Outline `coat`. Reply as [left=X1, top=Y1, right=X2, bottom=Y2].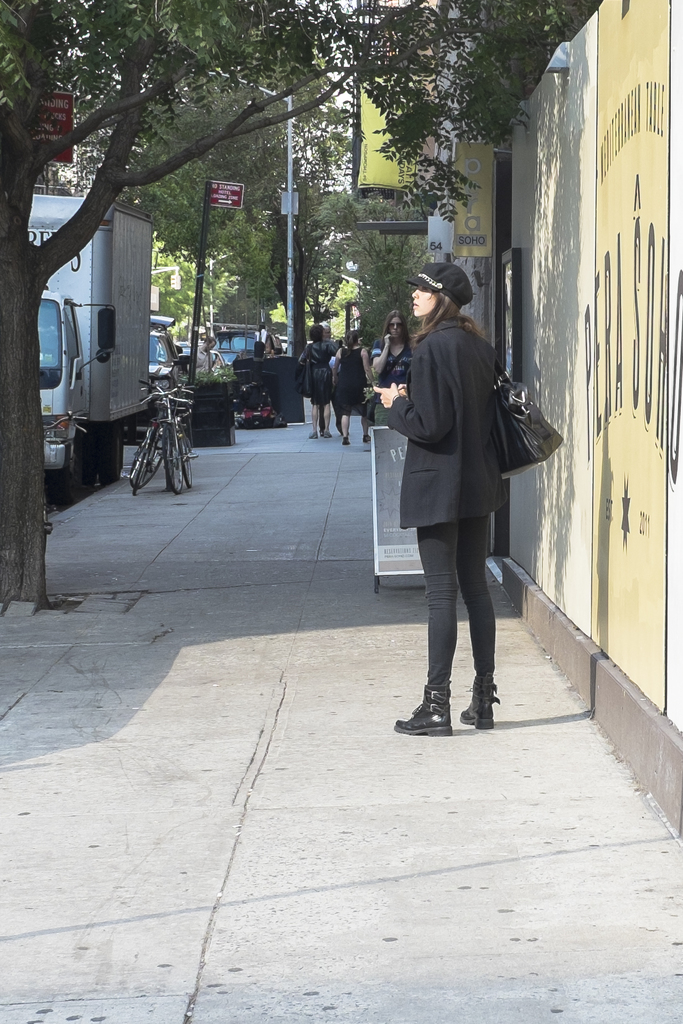
[left=375, top=276, right=547, bottom=623].
